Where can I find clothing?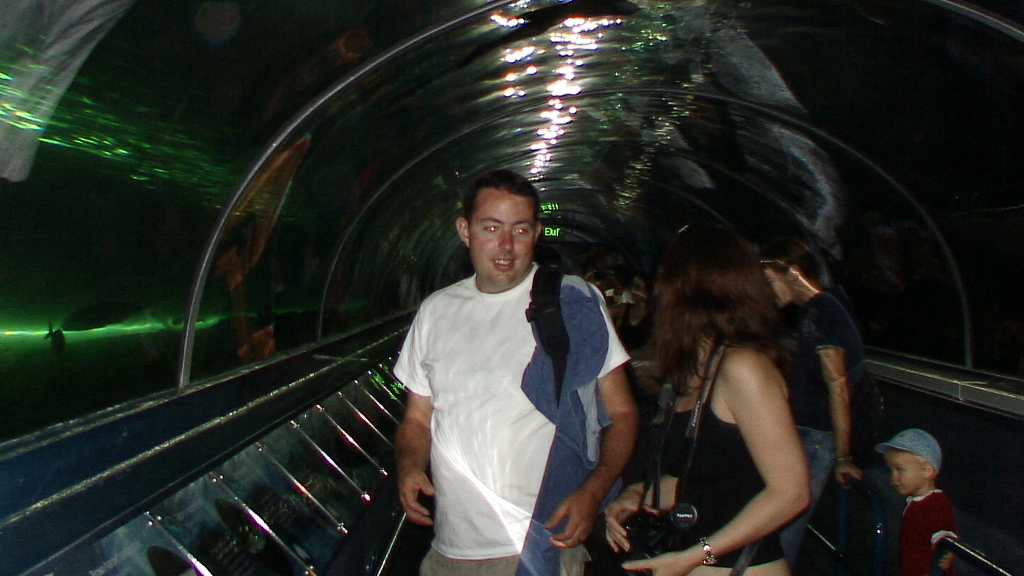
You can find it at locate(776, 280, 886, 516).
